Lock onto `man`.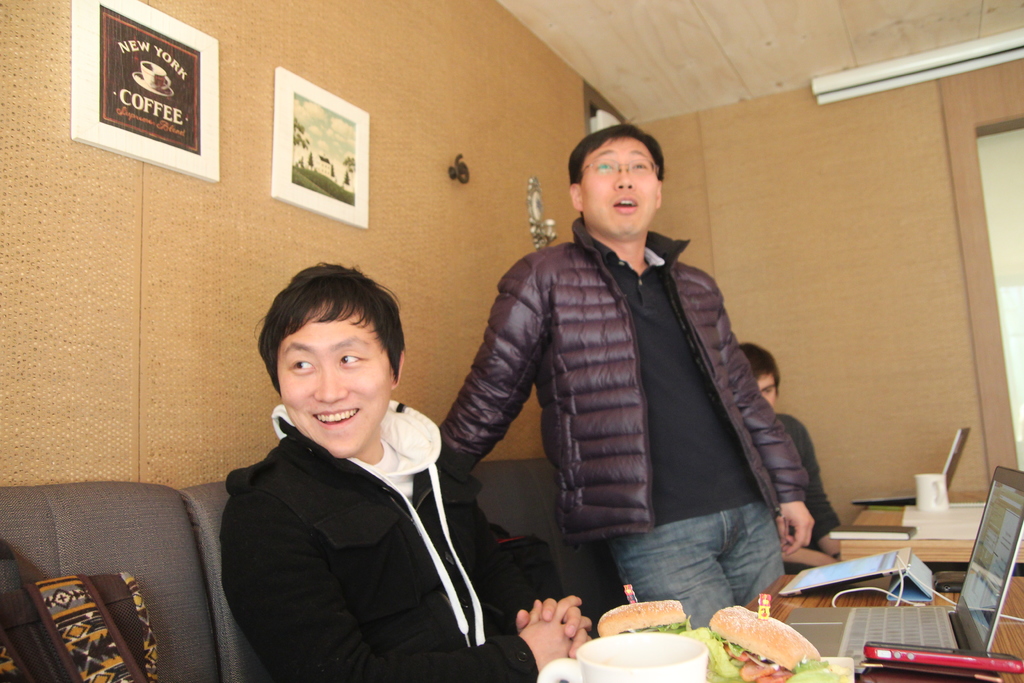
Locked: box(732, 339, 841, 570).
